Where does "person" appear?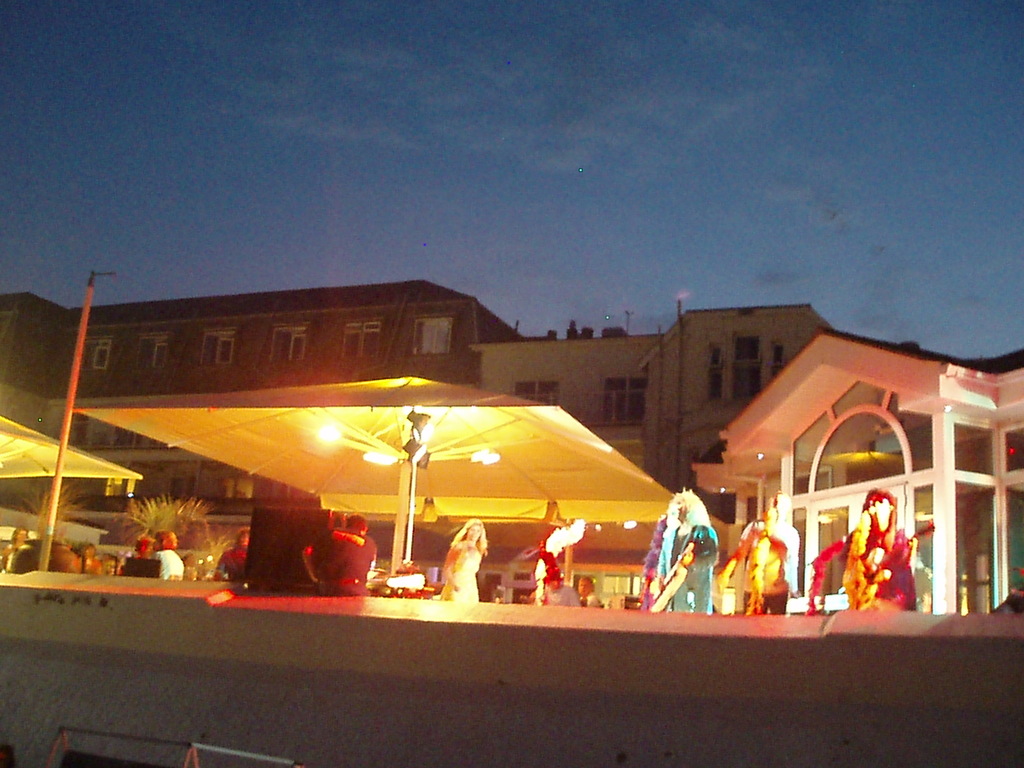
Appears at bbox=[577, 568, 597, 610].
